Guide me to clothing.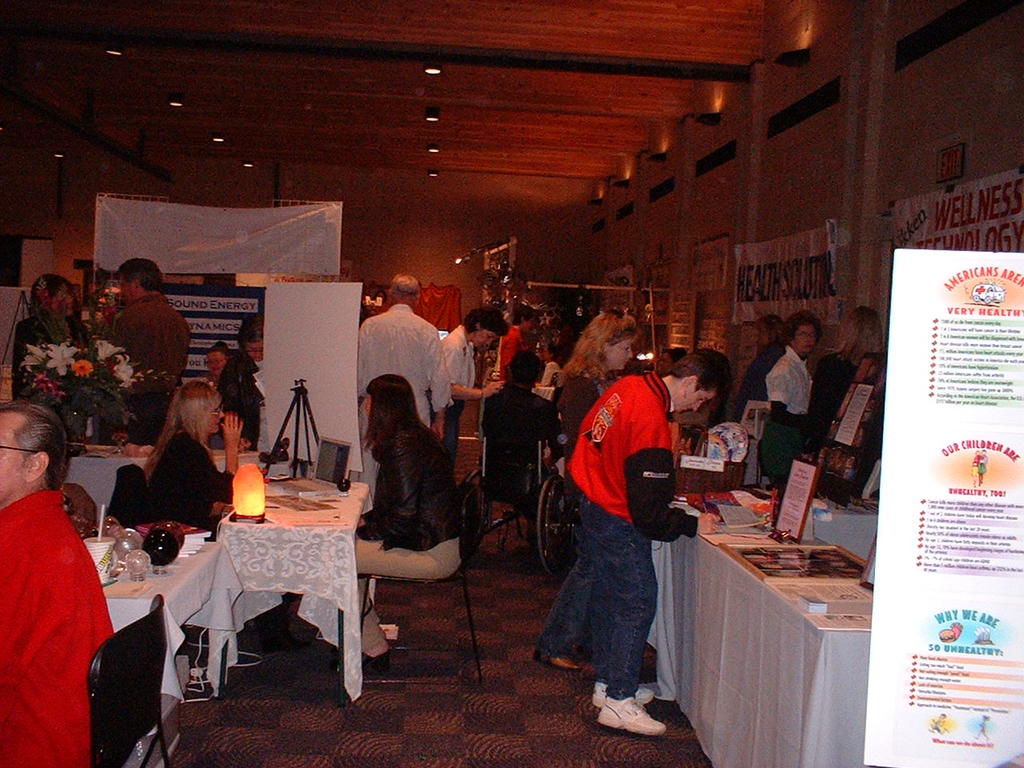
Guidance: 0,488,110,767.
